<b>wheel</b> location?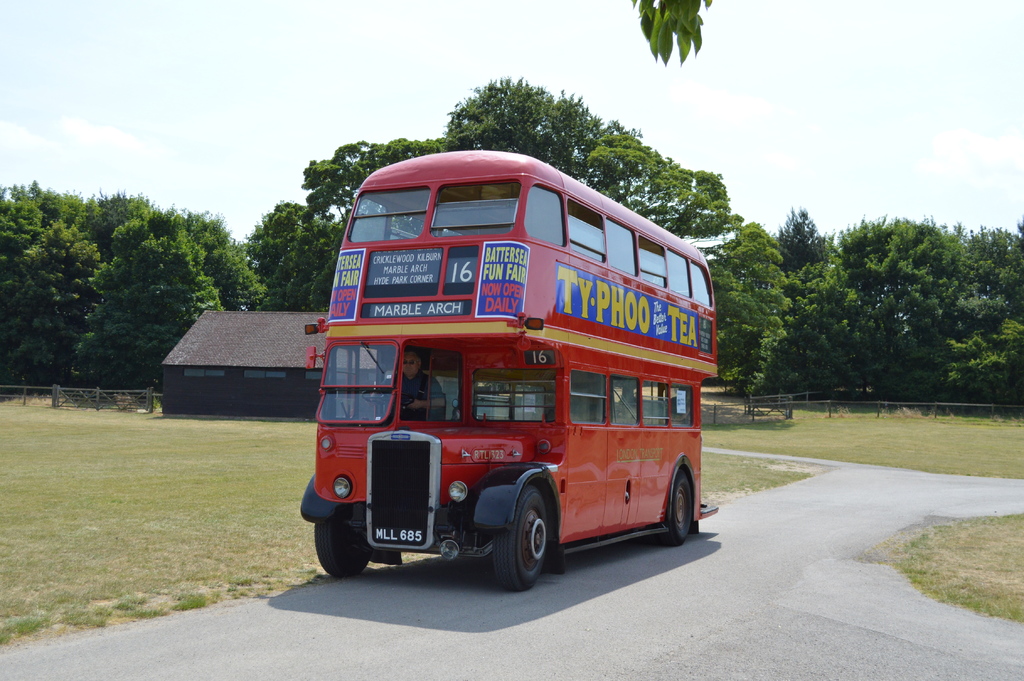
pyautogui.locateOnScreen(309, 505, 369, 578)
